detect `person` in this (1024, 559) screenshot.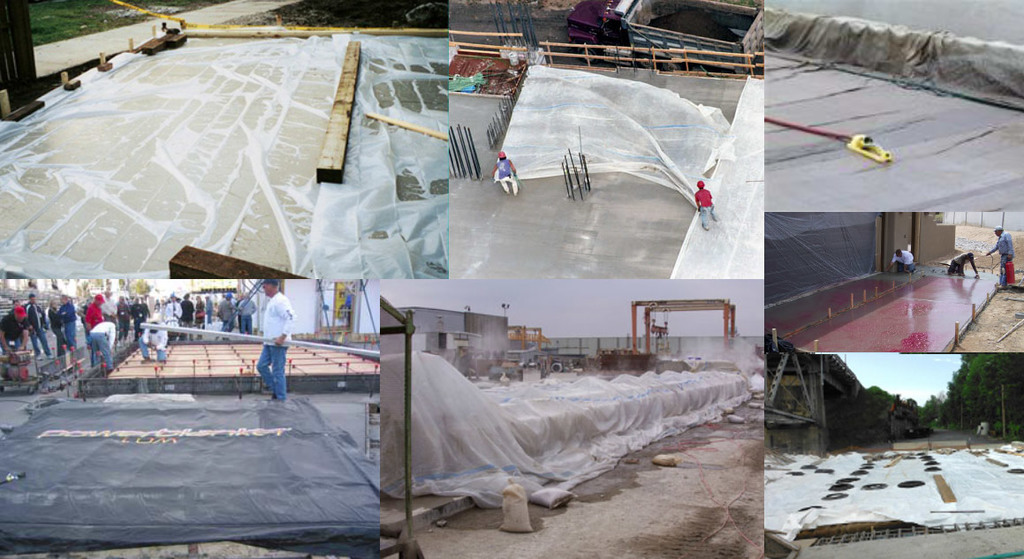
Detection: (x1=90, y1=318, x2=117, y2=374).
